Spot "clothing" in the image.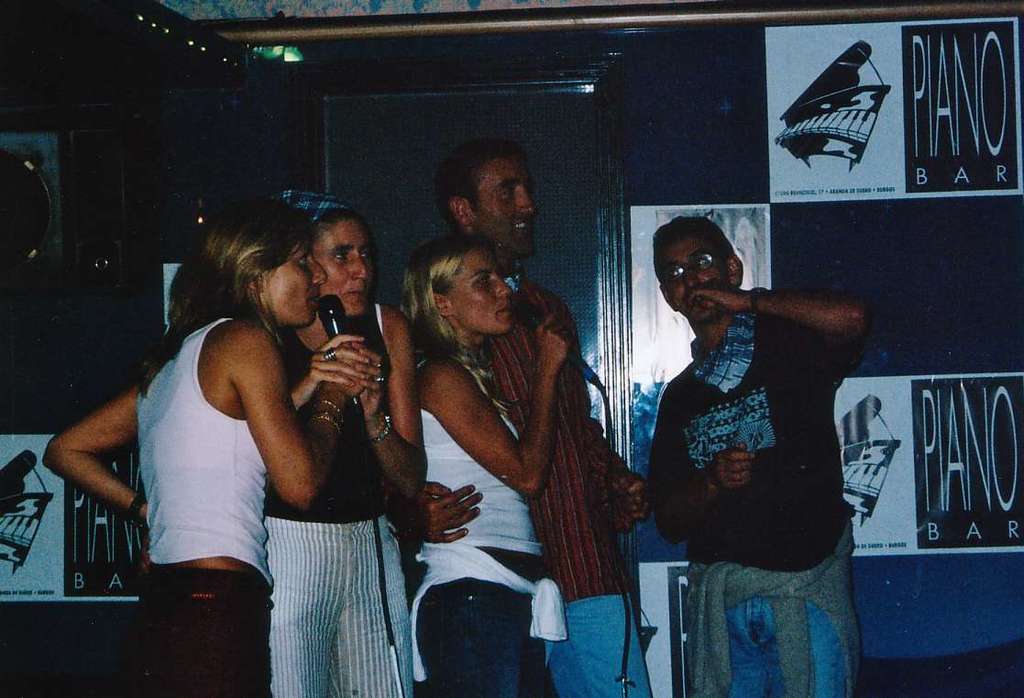
"clothing" found at pyautogui.locateOnScreen(468, 259, 655, 696).
